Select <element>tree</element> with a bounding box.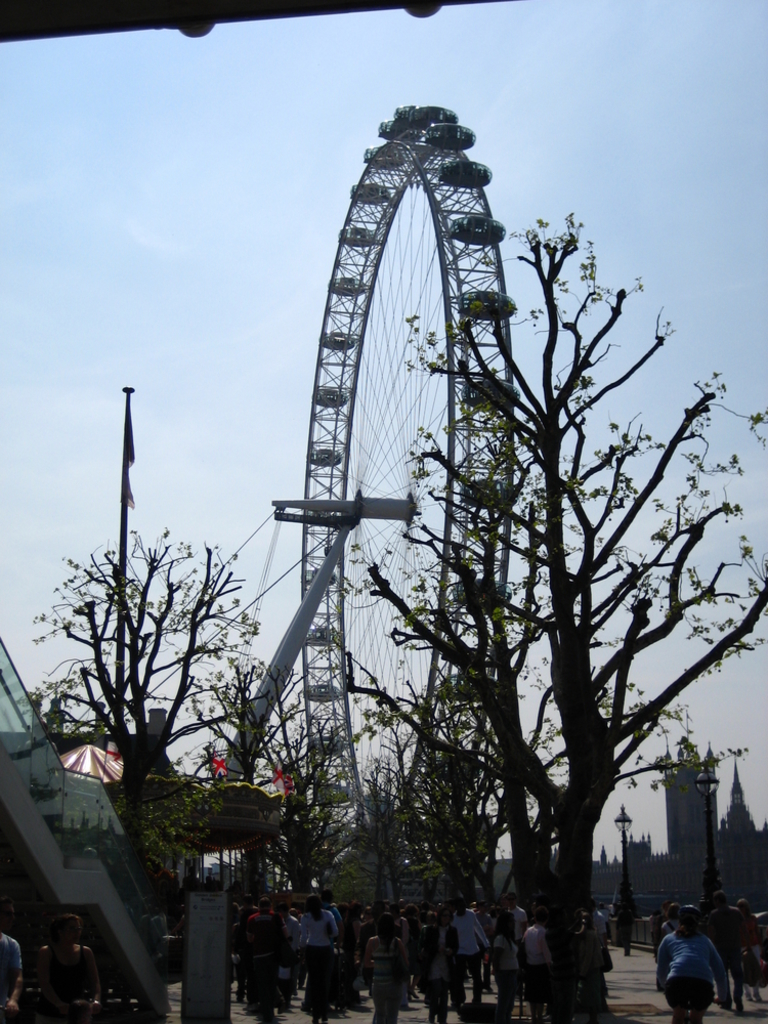
Rect(30, 522, 264, 871).
